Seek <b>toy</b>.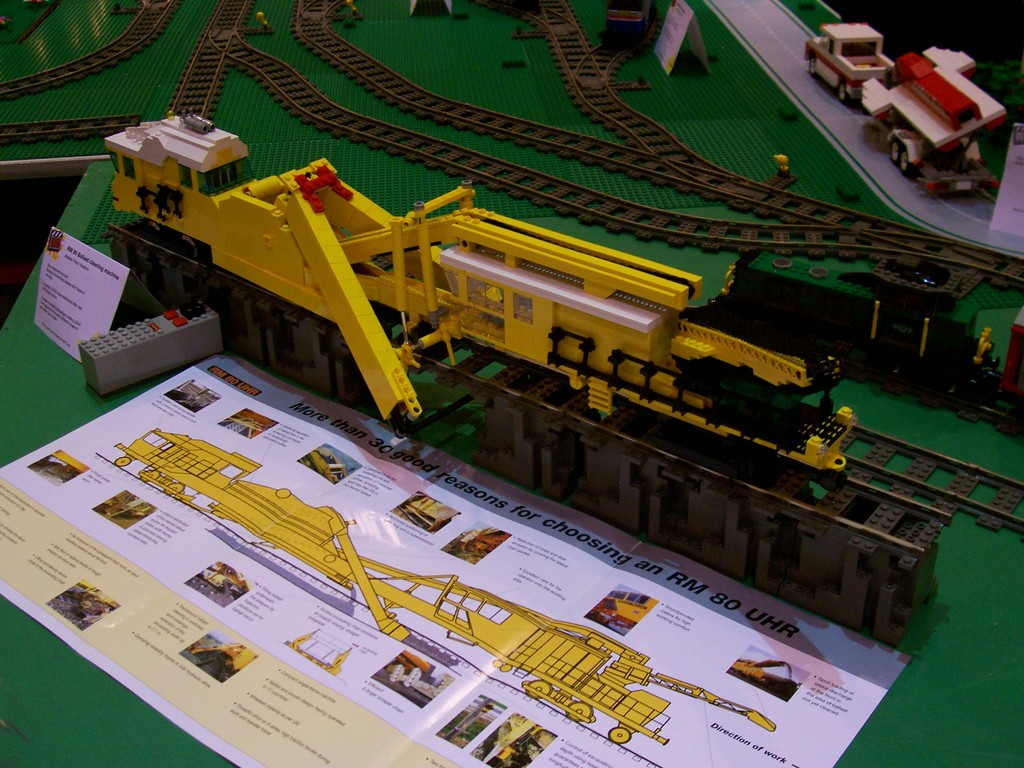
62/579/115/624.
